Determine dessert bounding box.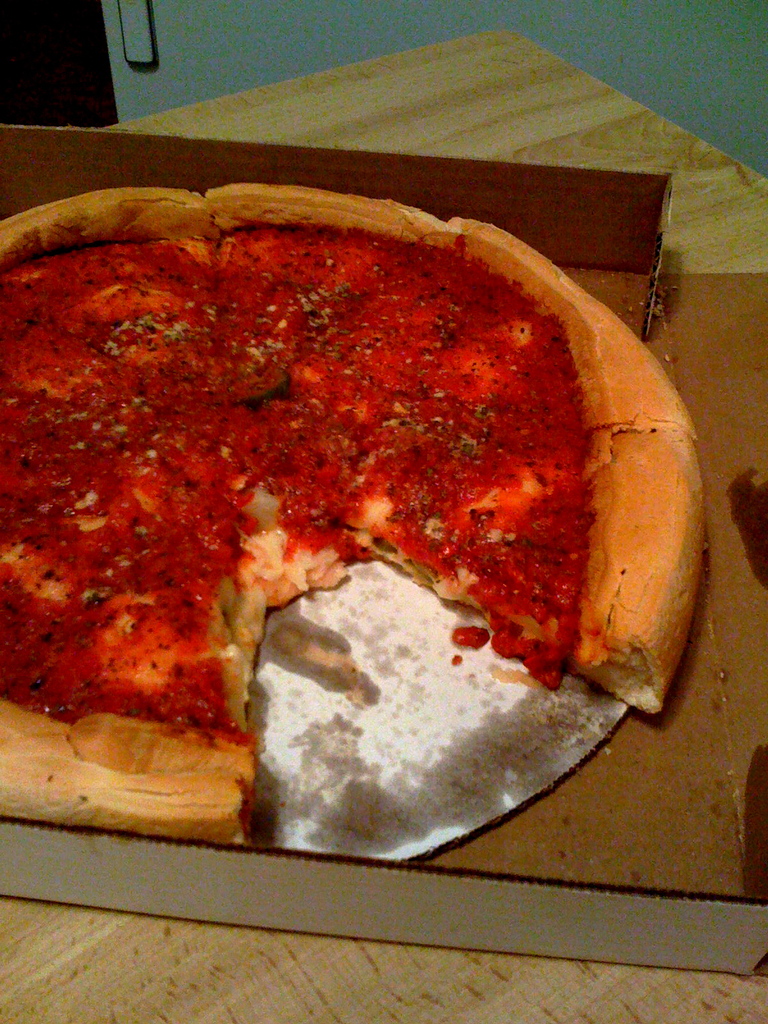
Determined: box=[0, 456, 269, 836].
